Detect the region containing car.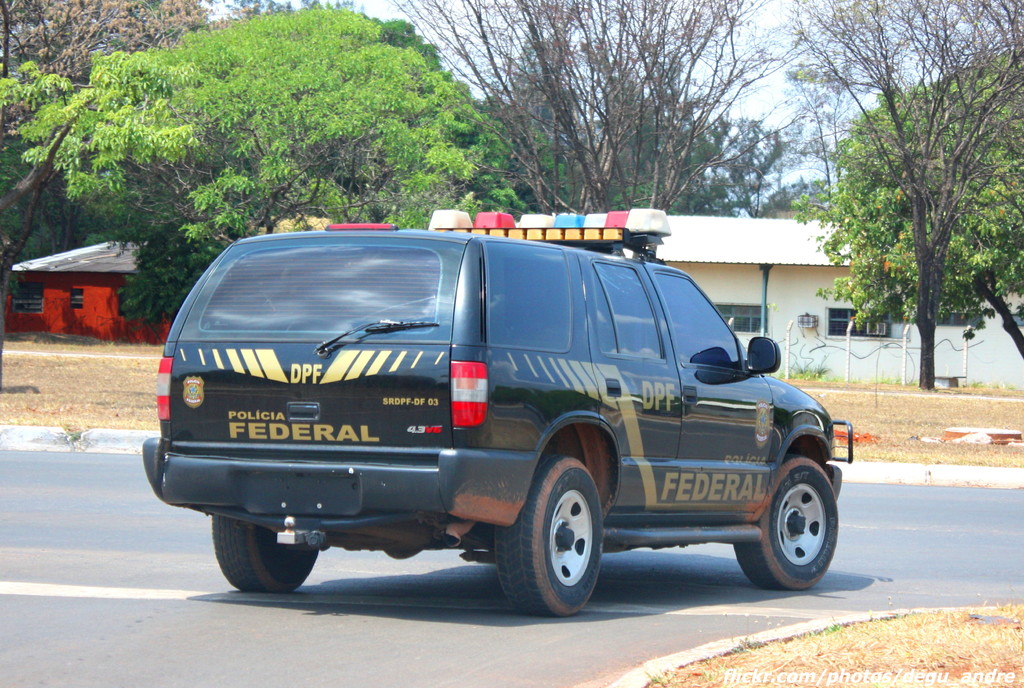
rect(137, 223, 858, 634).
